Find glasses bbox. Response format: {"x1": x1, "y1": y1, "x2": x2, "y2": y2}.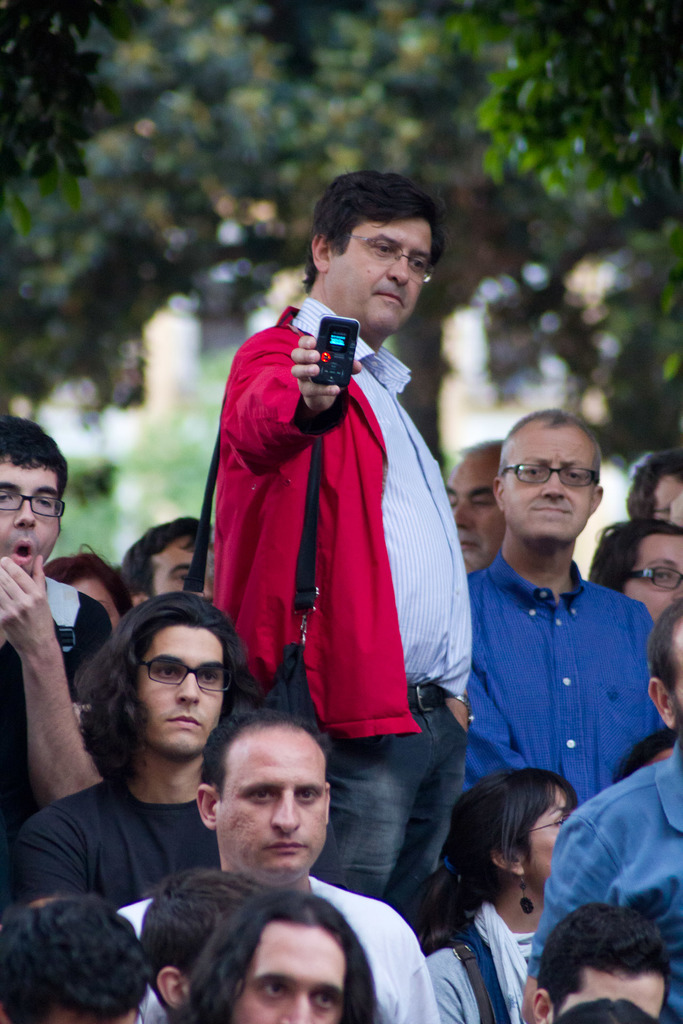
{"x1": 500, "y1": 455, "x2": 616, "y2": 501}.
